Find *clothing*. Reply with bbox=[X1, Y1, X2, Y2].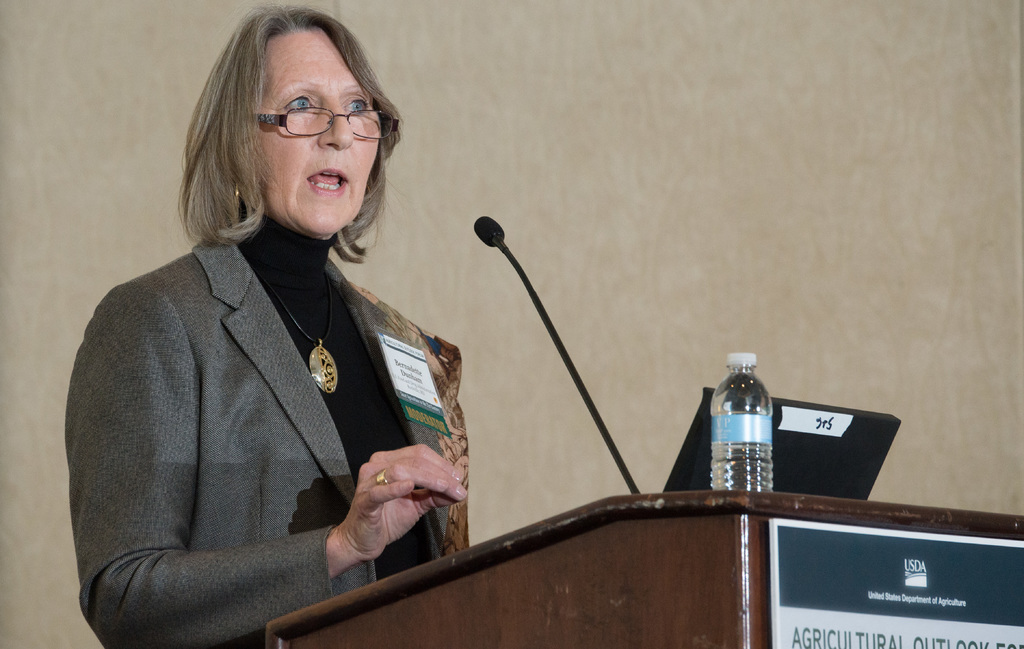
bbox=[73, 181, 475, 636].
